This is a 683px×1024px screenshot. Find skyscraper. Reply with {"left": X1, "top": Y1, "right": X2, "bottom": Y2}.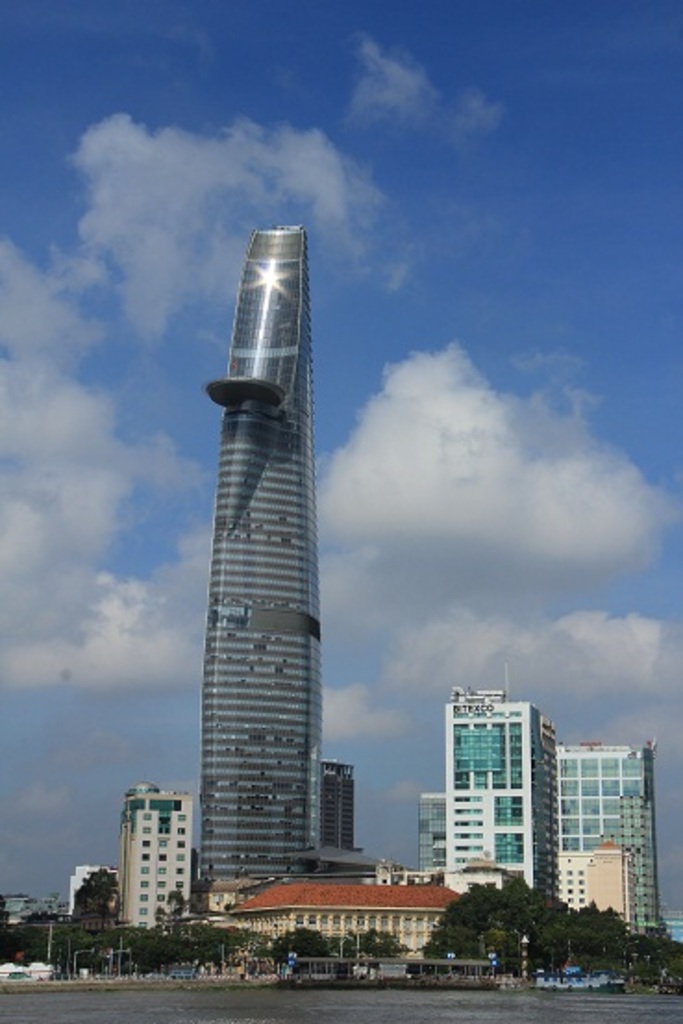
{"left": 128, "top": 783, "right": 192, "bottom": 926}.
